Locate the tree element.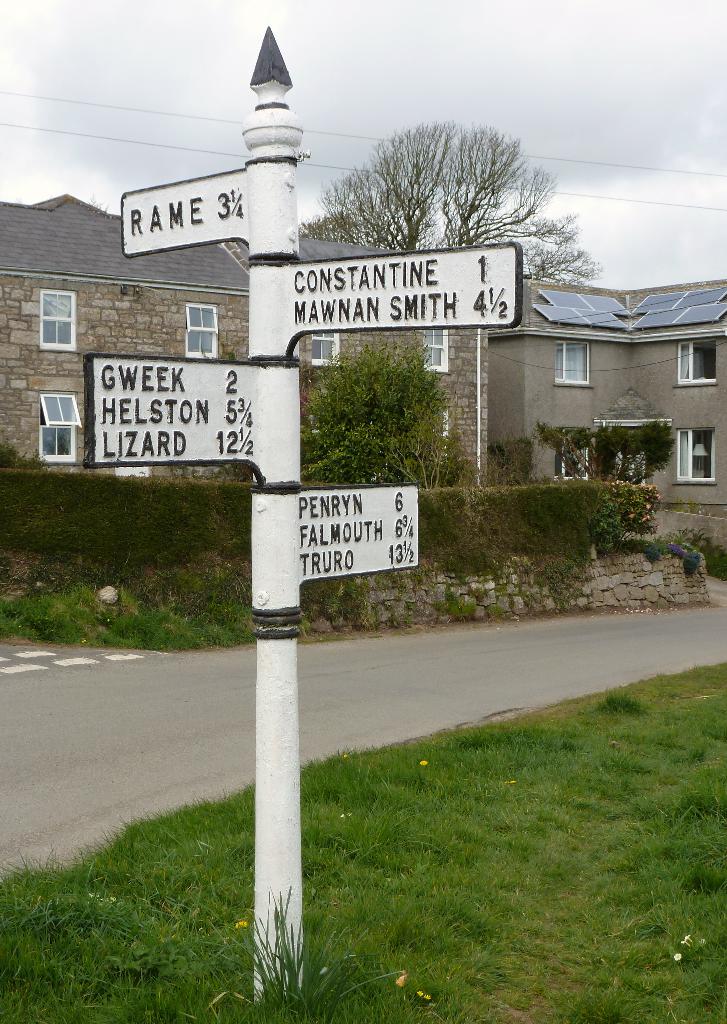
Element bbox: {"x1": 525, "y1": 403, "x2": 673, "y2": 516}.
